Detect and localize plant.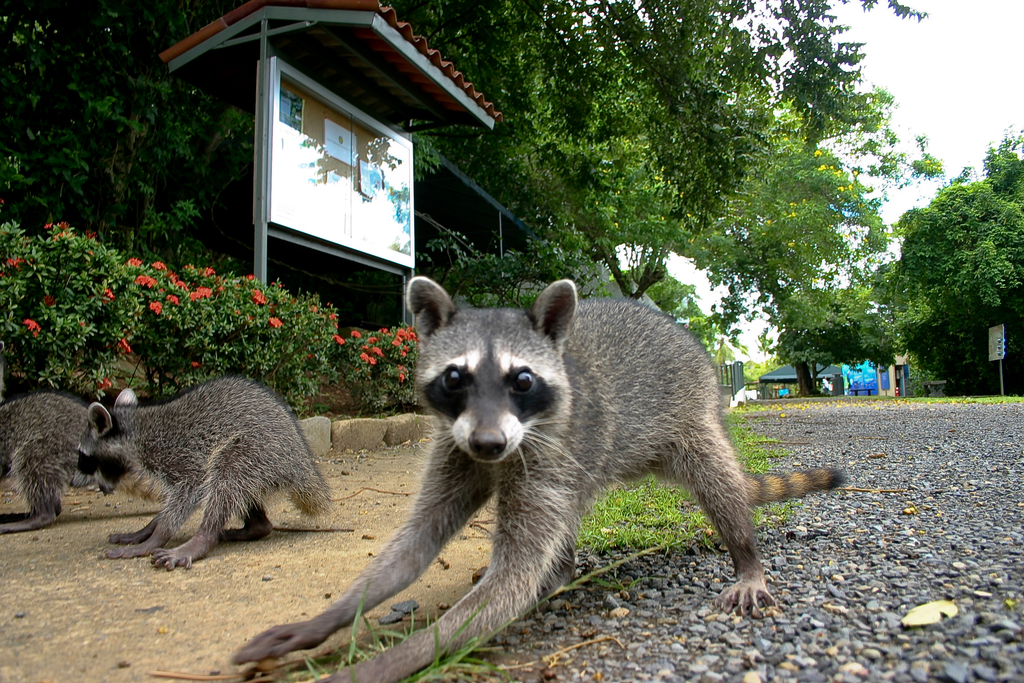
Localized at rect(342, 322, 419, 415).
